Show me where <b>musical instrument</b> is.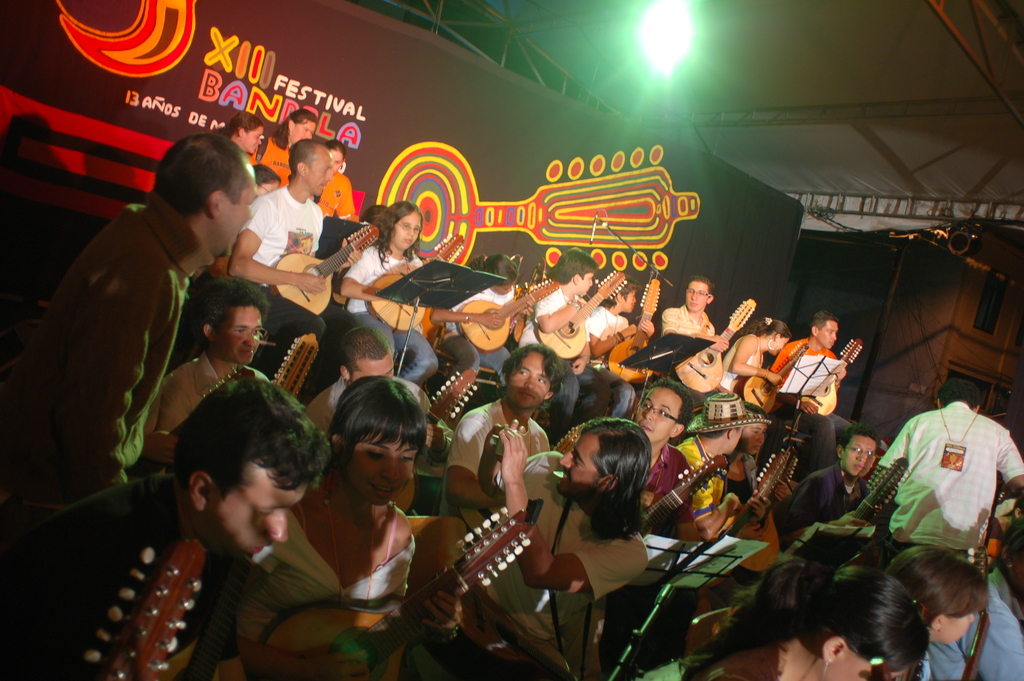
<b>musical instrument</b> is at [808,338,865,420].
